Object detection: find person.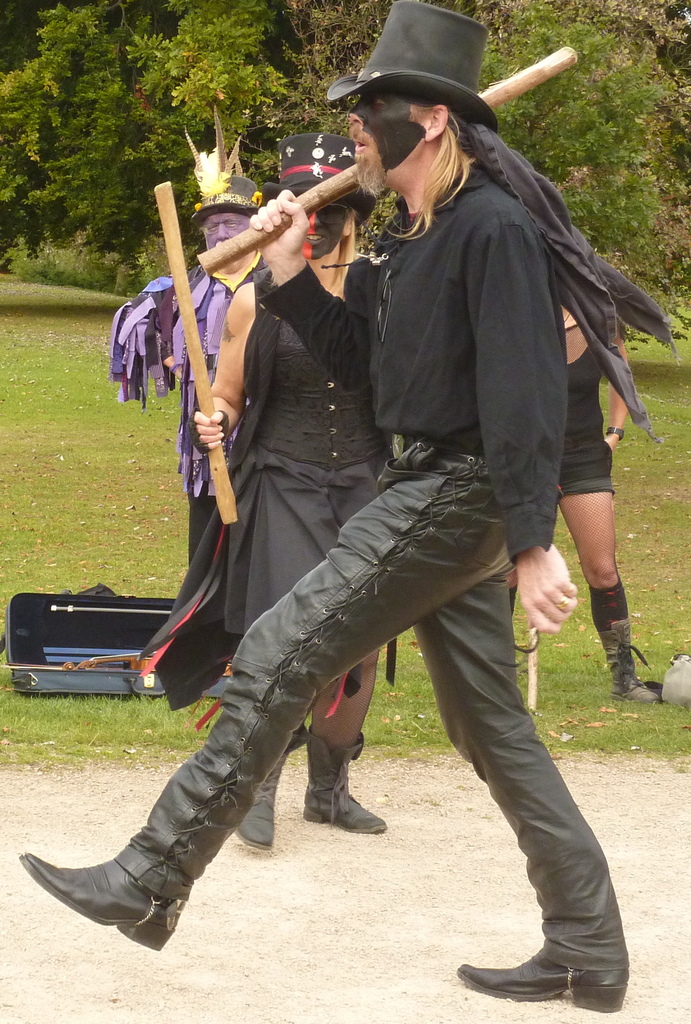
detection(489, 268, 664, 698).
